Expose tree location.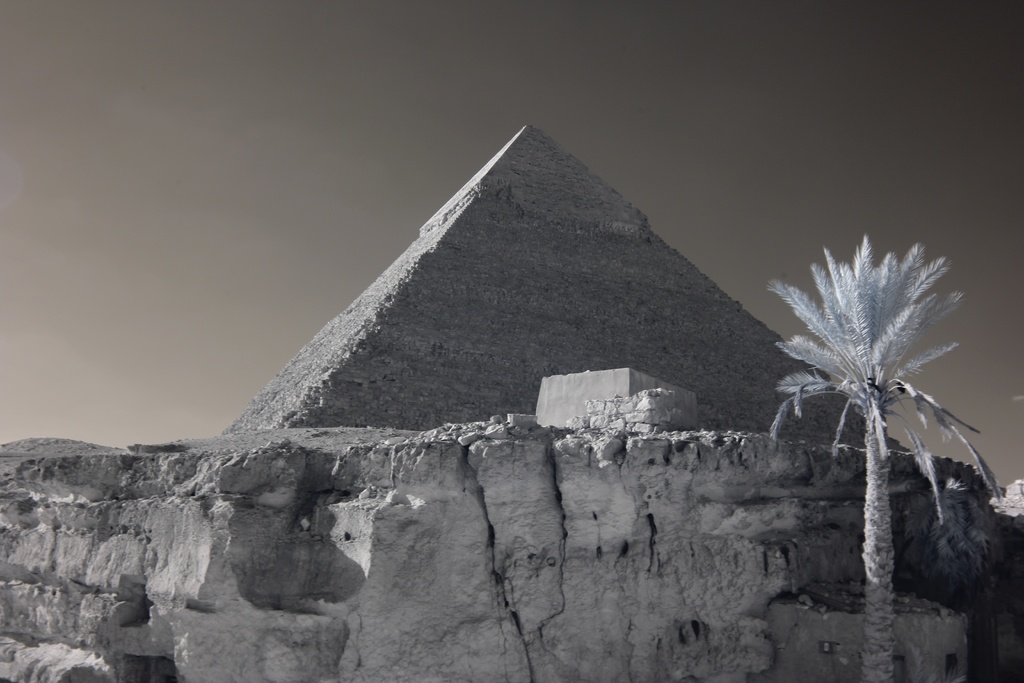
Exposed at left=765, top=231, right=1000, bottom=682.
